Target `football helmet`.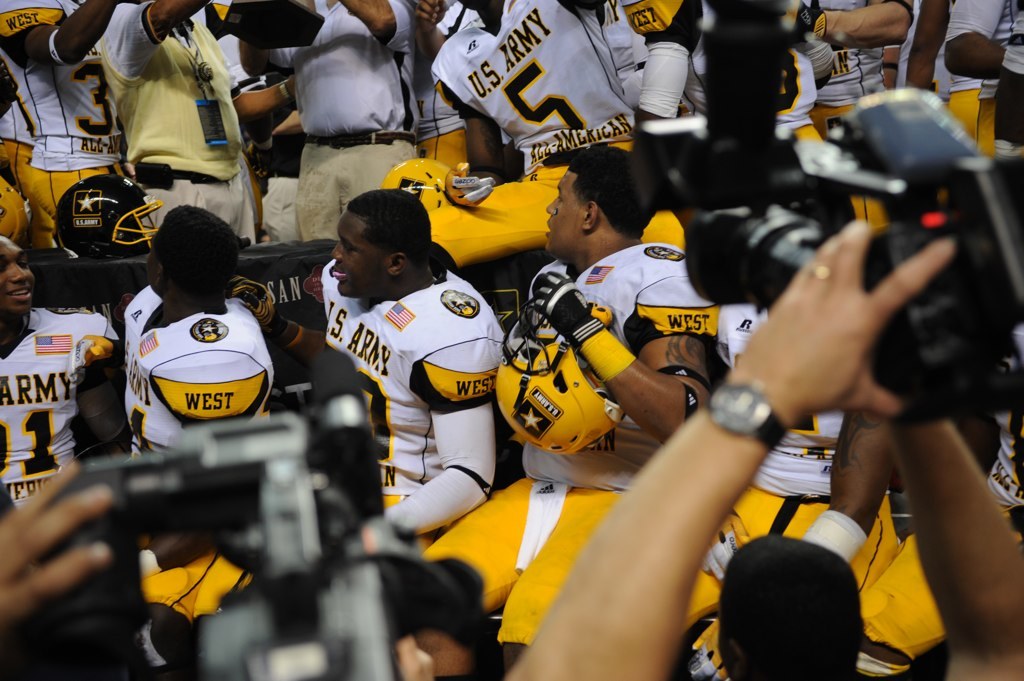
Target region: [x1=377, y1=148, x2=462, y2=210].
